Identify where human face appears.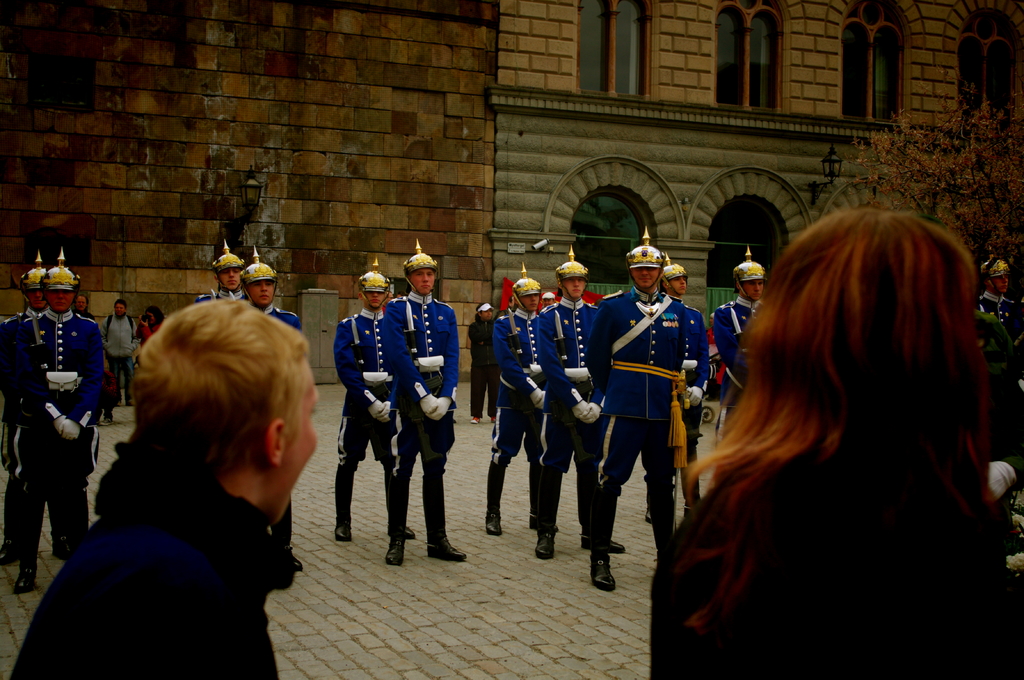
Appears at [left=216, top=266, right=241, bottom=283].
